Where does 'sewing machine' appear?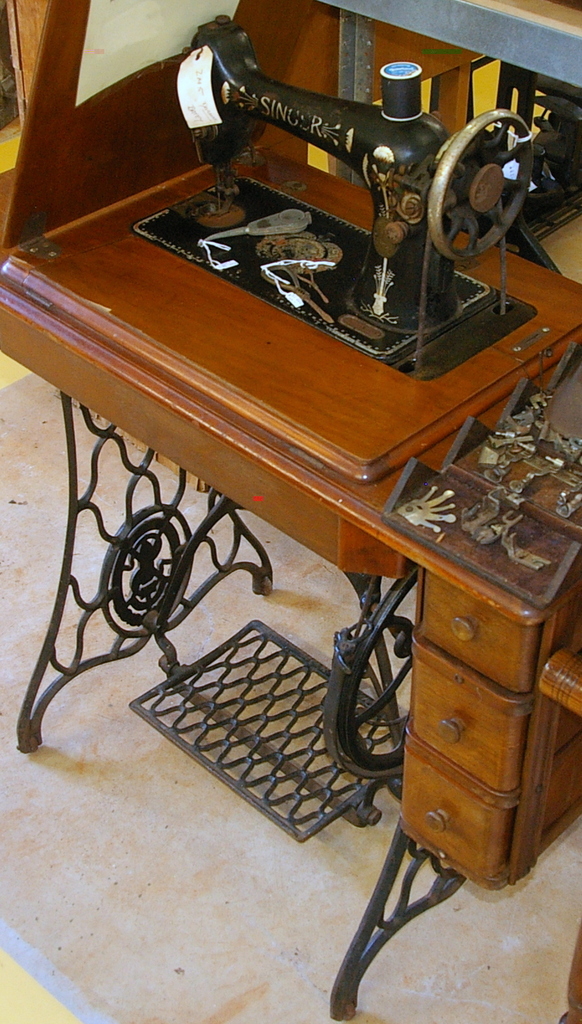
Appears at (129, 10, 552, 385).
